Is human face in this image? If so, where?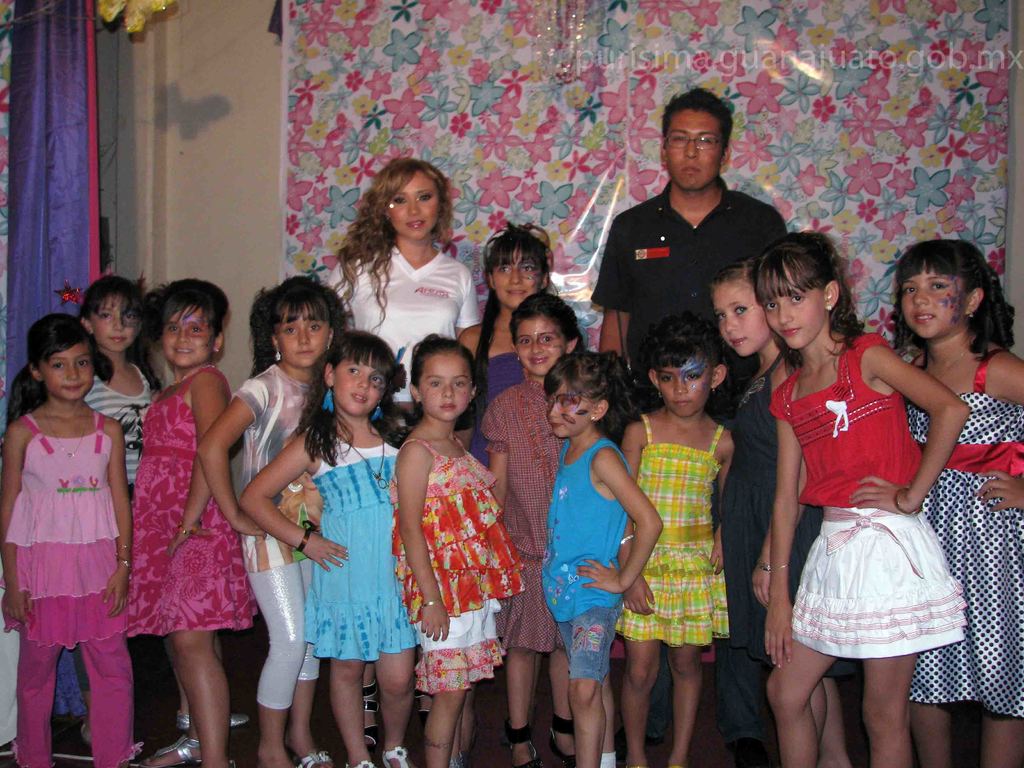
Yes, at (x1=41, y1=344, x2=94, y2=401).
